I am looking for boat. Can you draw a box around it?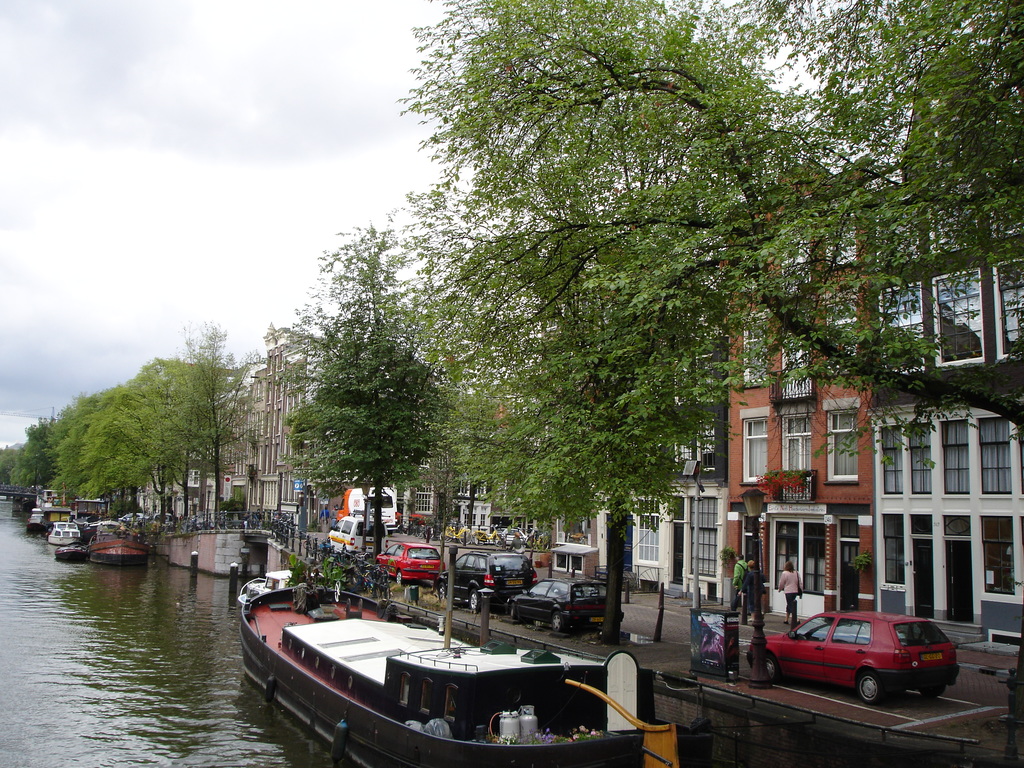
Sure, the bounding box is <region>83, 528, 157, 564</region>.
